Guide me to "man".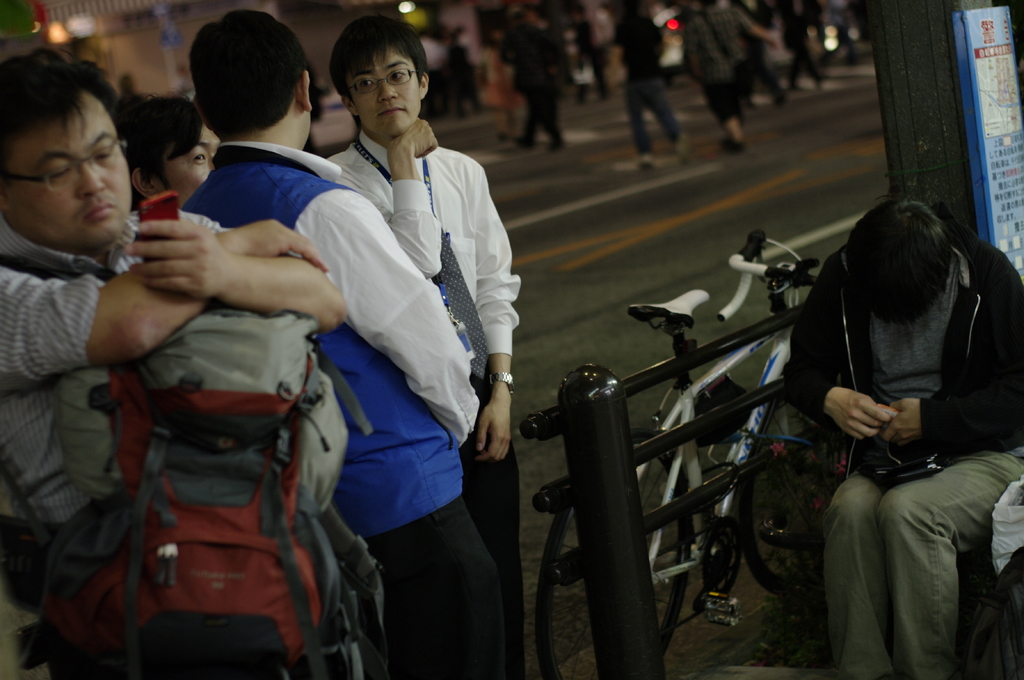
Guidance: 796 156 1016 677.
